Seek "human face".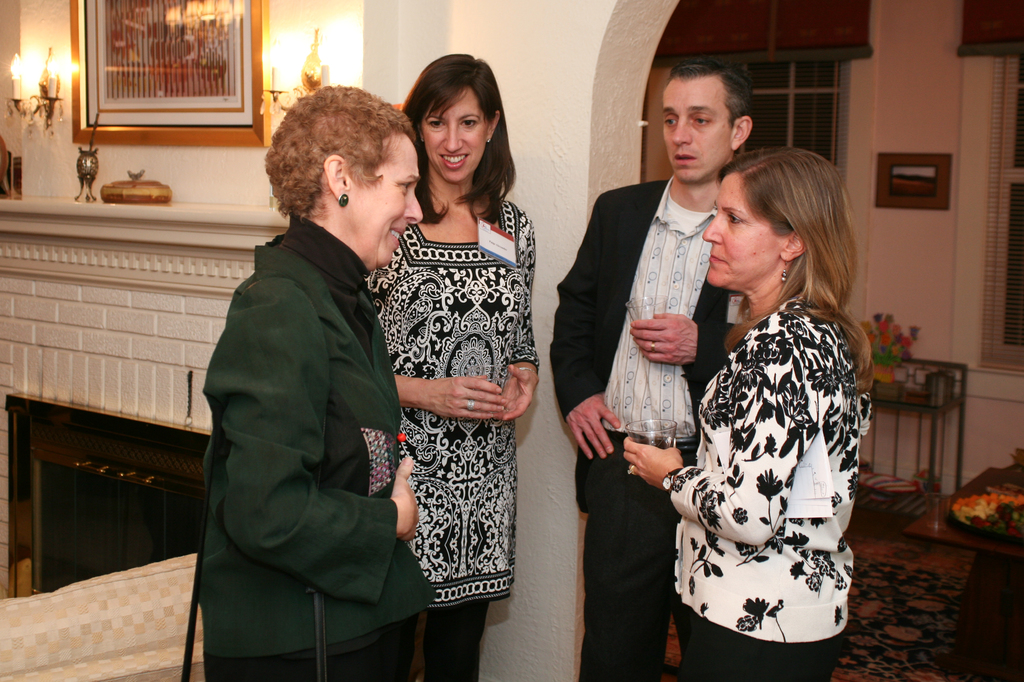
{"x1": 706, "y1": 172, "x2": 786, "y2": 287}.
